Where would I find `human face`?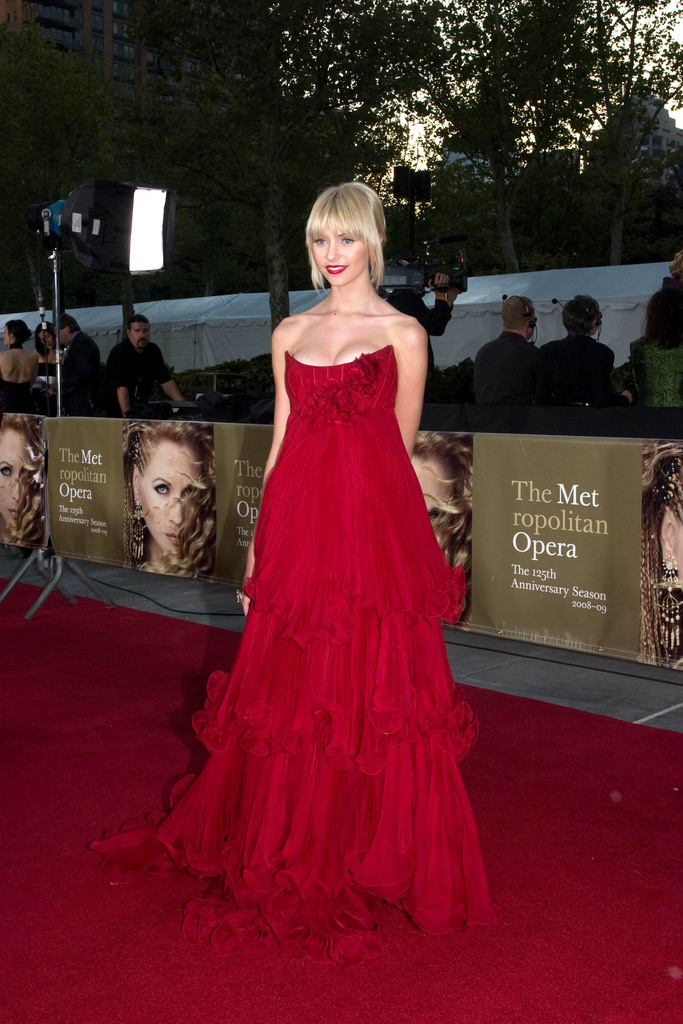
At box(411, 454, 456, 538).
